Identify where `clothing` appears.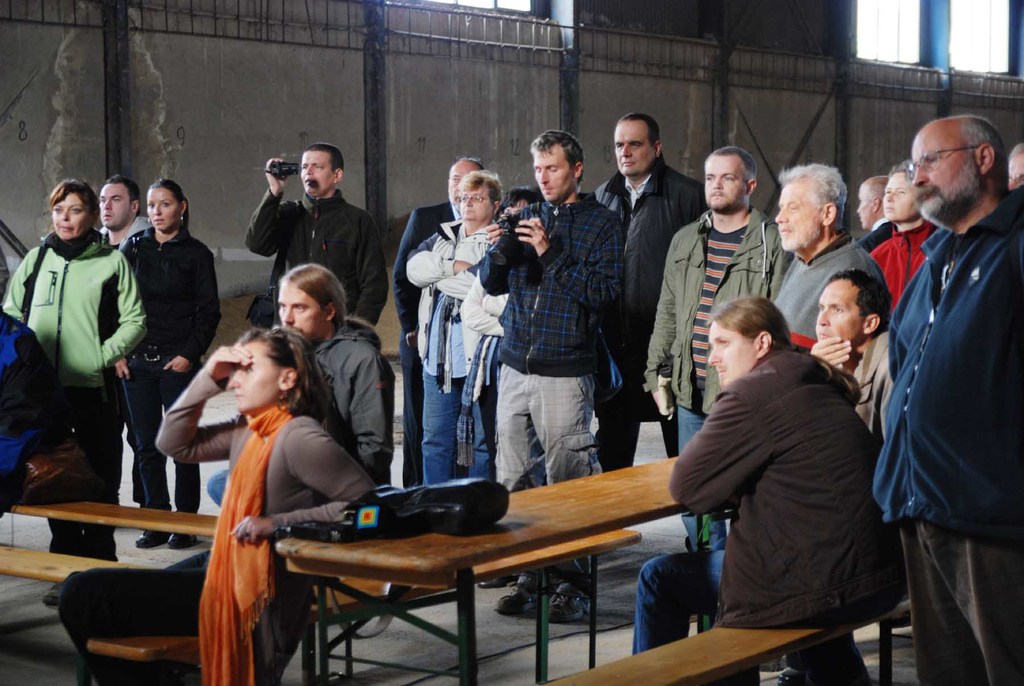
Appears at box=[122, 225, 221, 510].
